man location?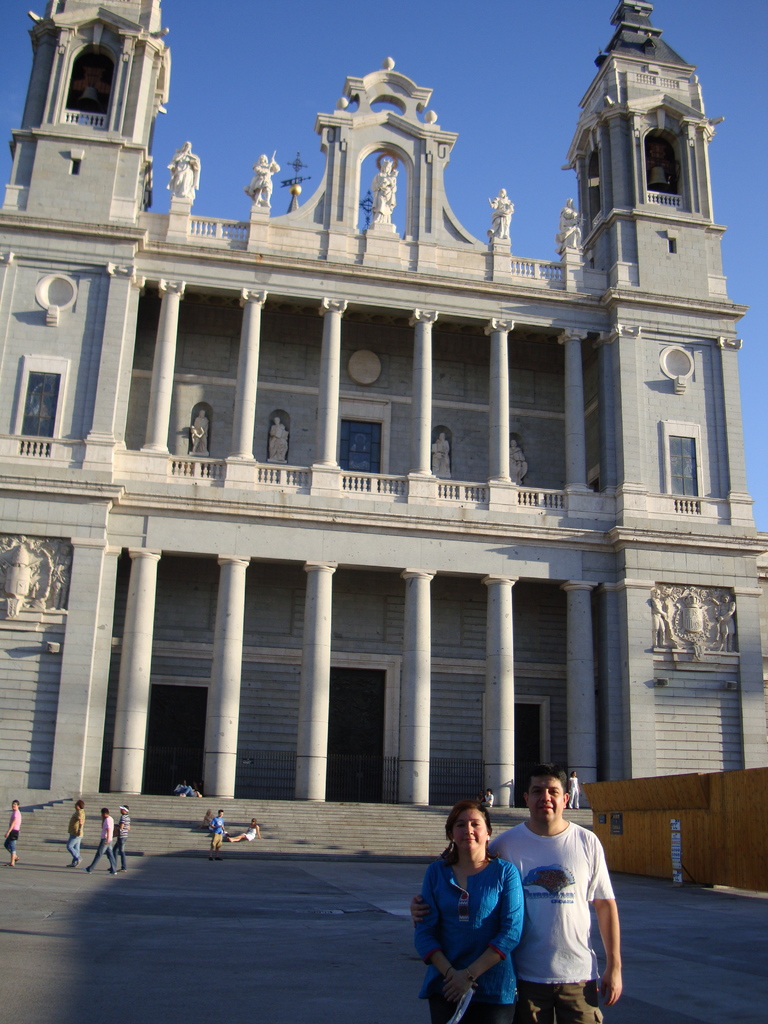
crop(83, 806, 115, 876)
